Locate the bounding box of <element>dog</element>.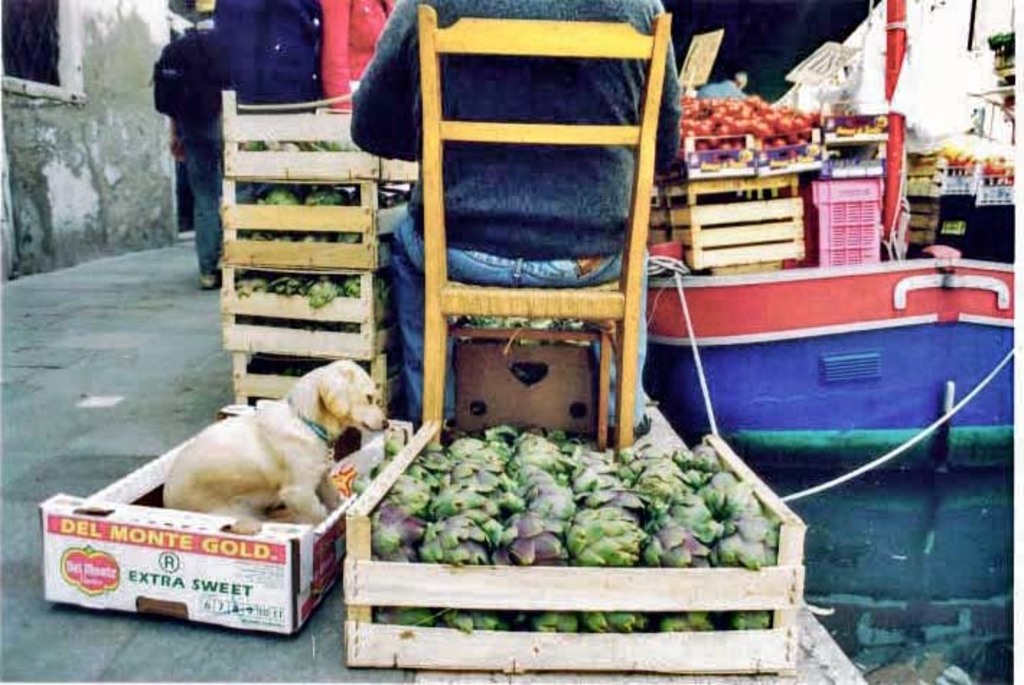
Bounding box: (160,359,392,536).
